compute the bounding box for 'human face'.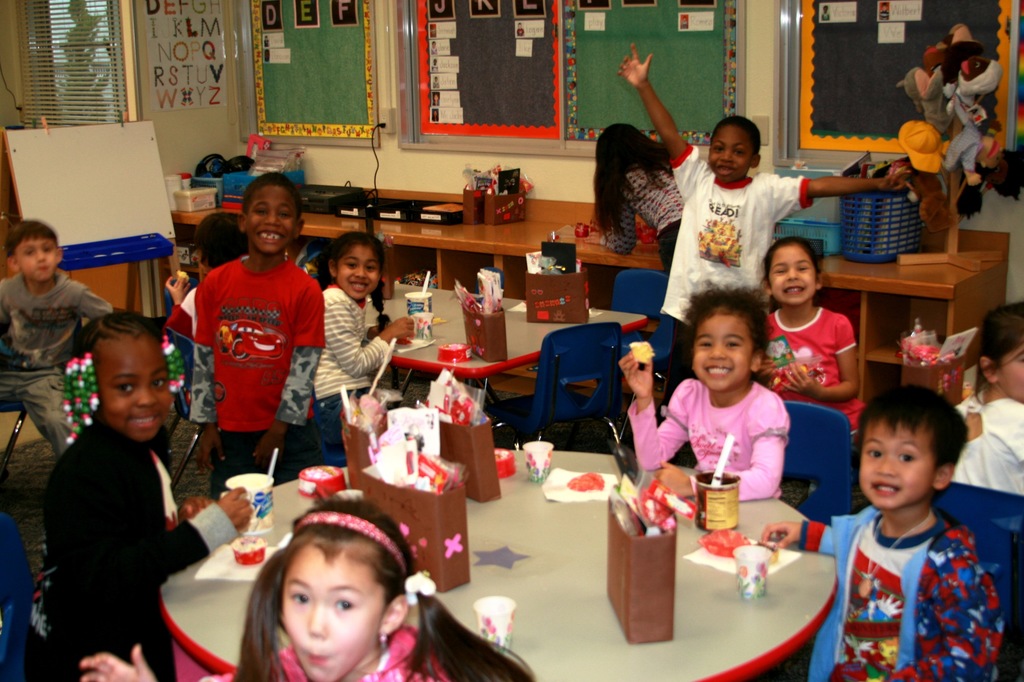
{"left": 99, "top": 338, "right": 168, "bottom": 441}.
